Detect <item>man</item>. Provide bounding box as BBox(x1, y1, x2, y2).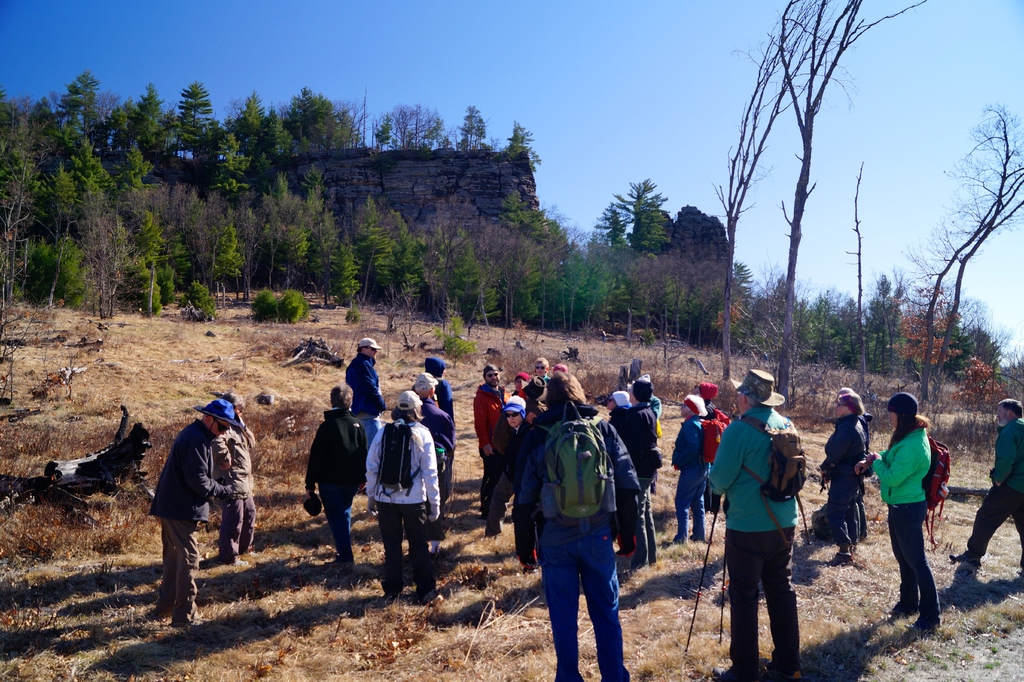
BBox(303, 382, 369, 577).
